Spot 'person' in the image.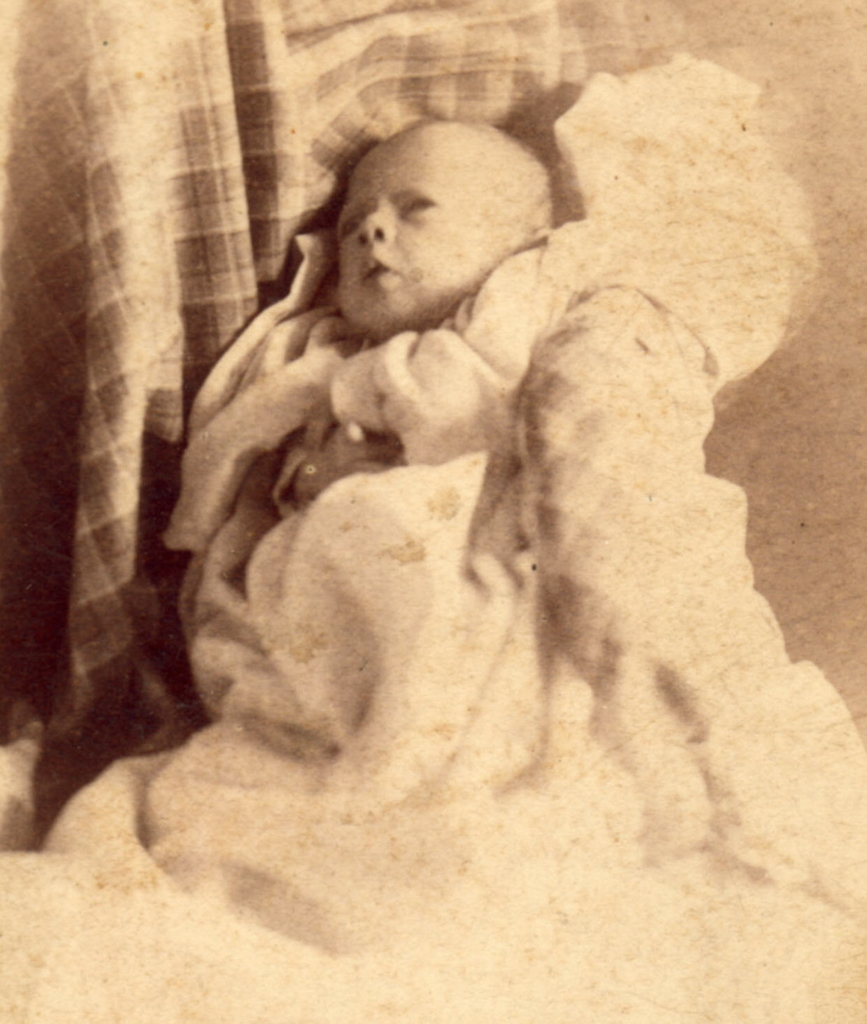
'person' found at [306, 121, 559, 356].
